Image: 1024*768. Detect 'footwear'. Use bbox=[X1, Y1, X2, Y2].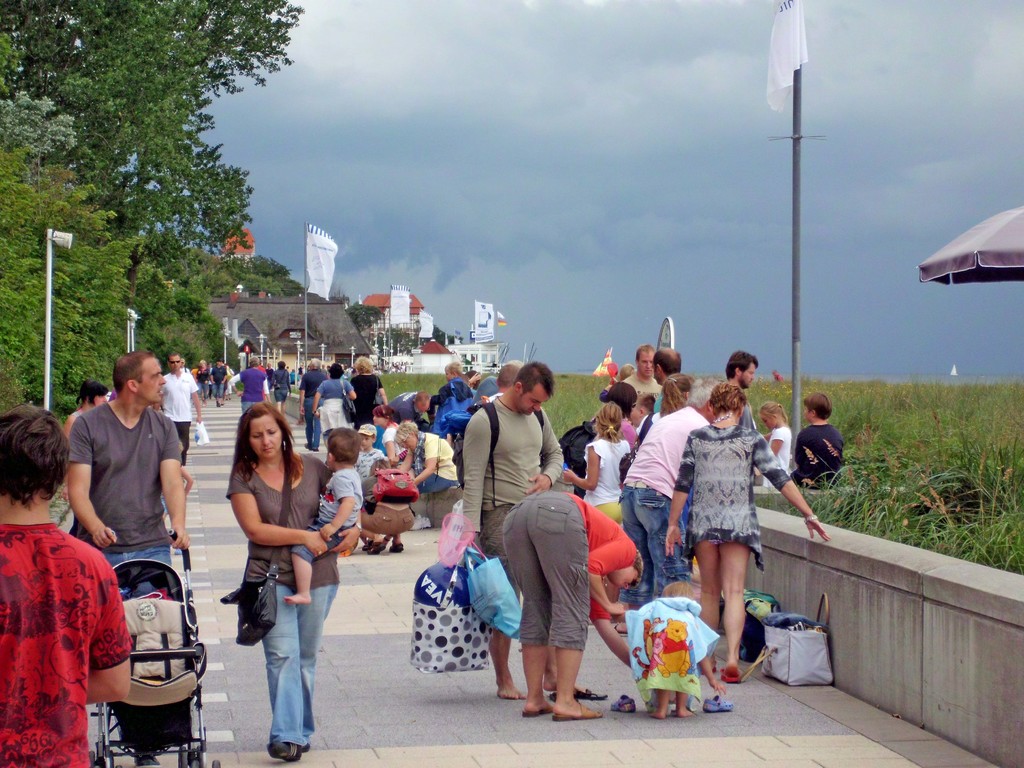
bbox=[602, 691, 633, 710].
